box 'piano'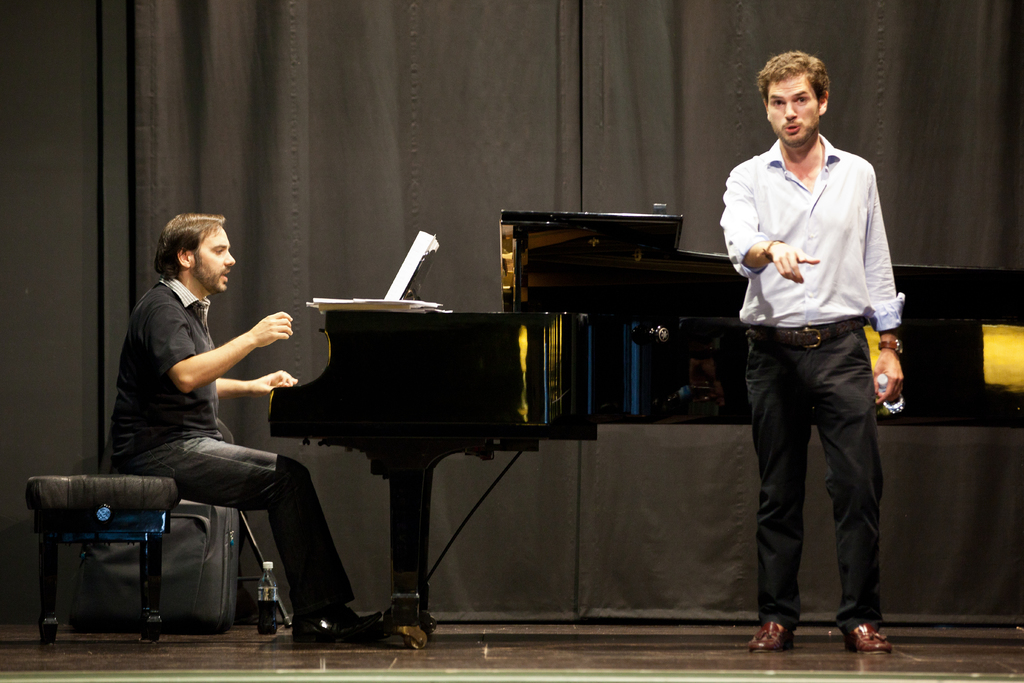
box=[268, 252, 639, 629]
